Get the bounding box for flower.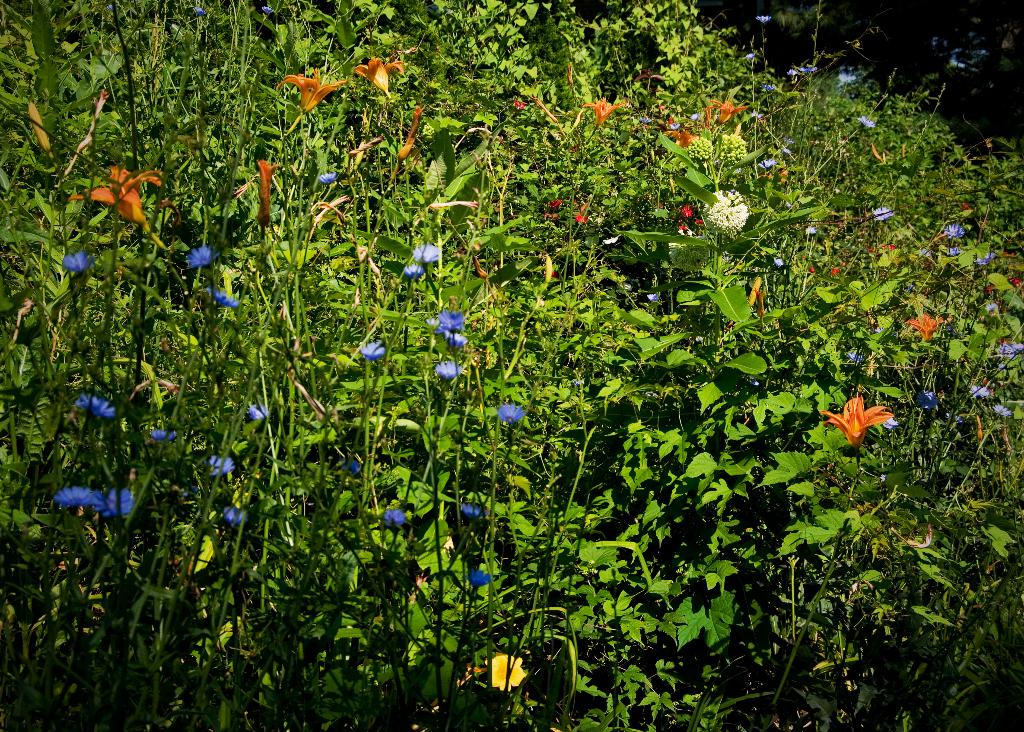
828,266,845,276.
